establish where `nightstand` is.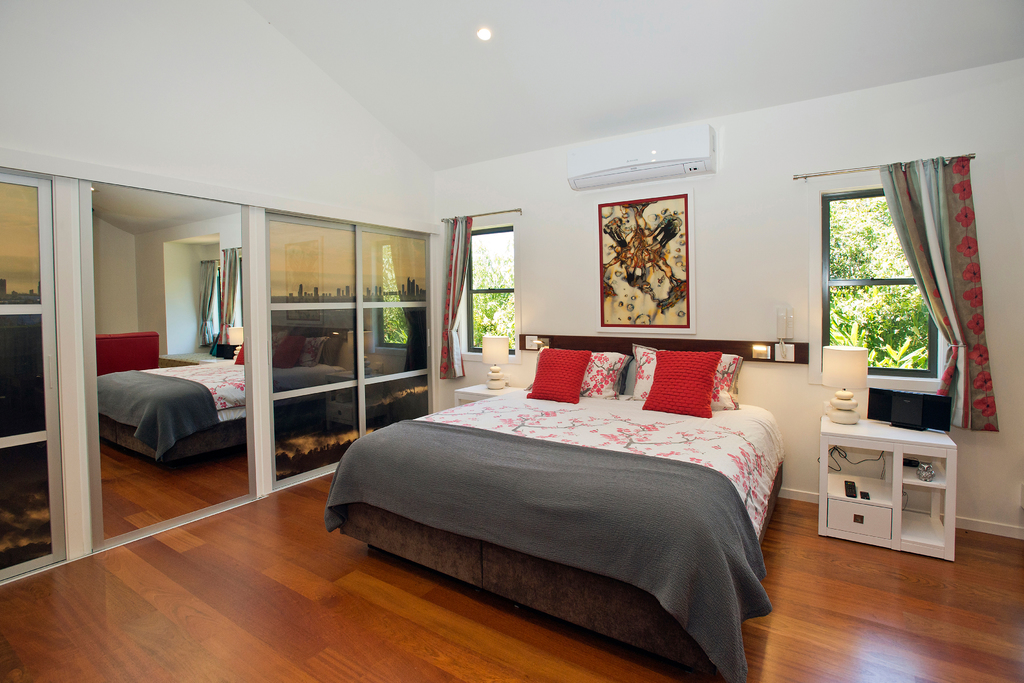
Established at x1=453 y1=384 x2=523 y2=403.
